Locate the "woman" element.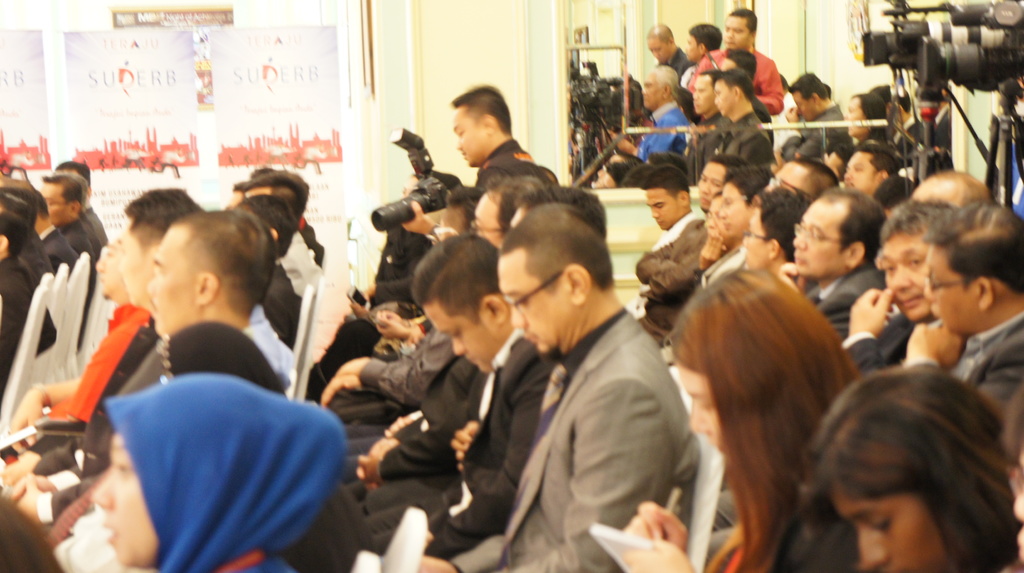
Element bbox: <bbox>662, 257, 907, 562</bbox>.
